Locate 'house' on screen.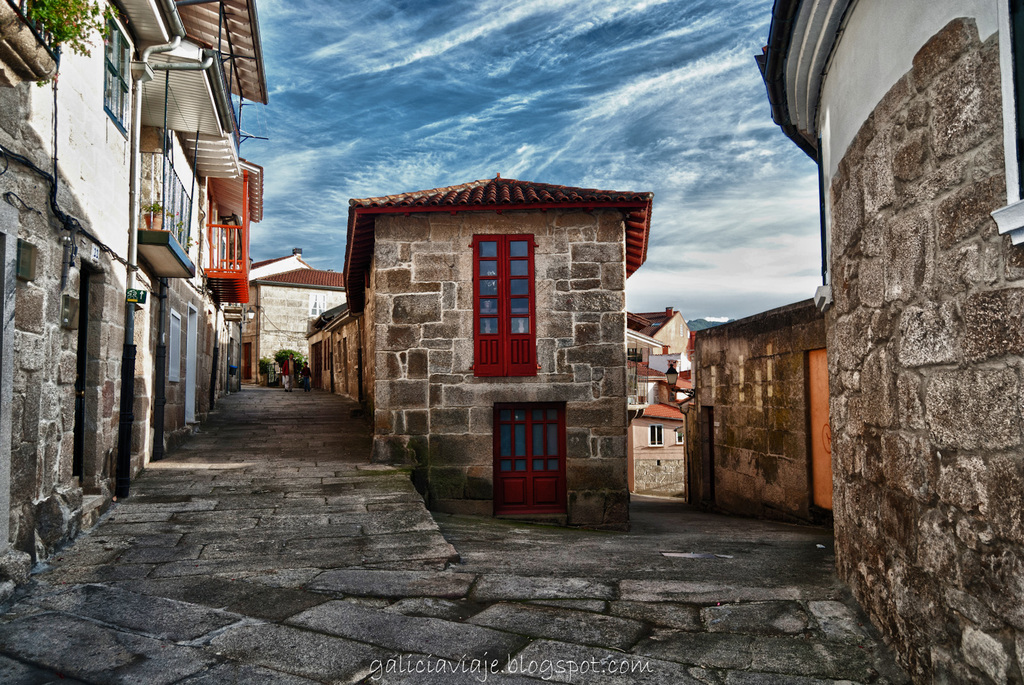
On screen at (left=240, top=269, right=351, bottom=384).
